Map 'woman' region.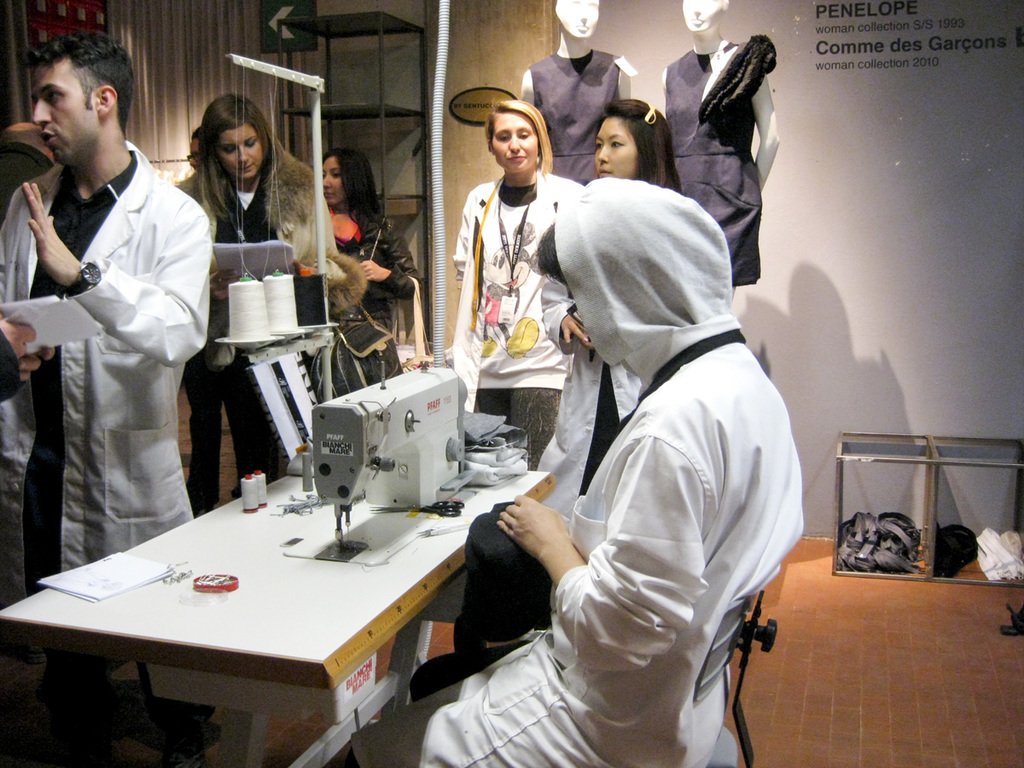
Mapped to crop(314, 142, 425, 395).
